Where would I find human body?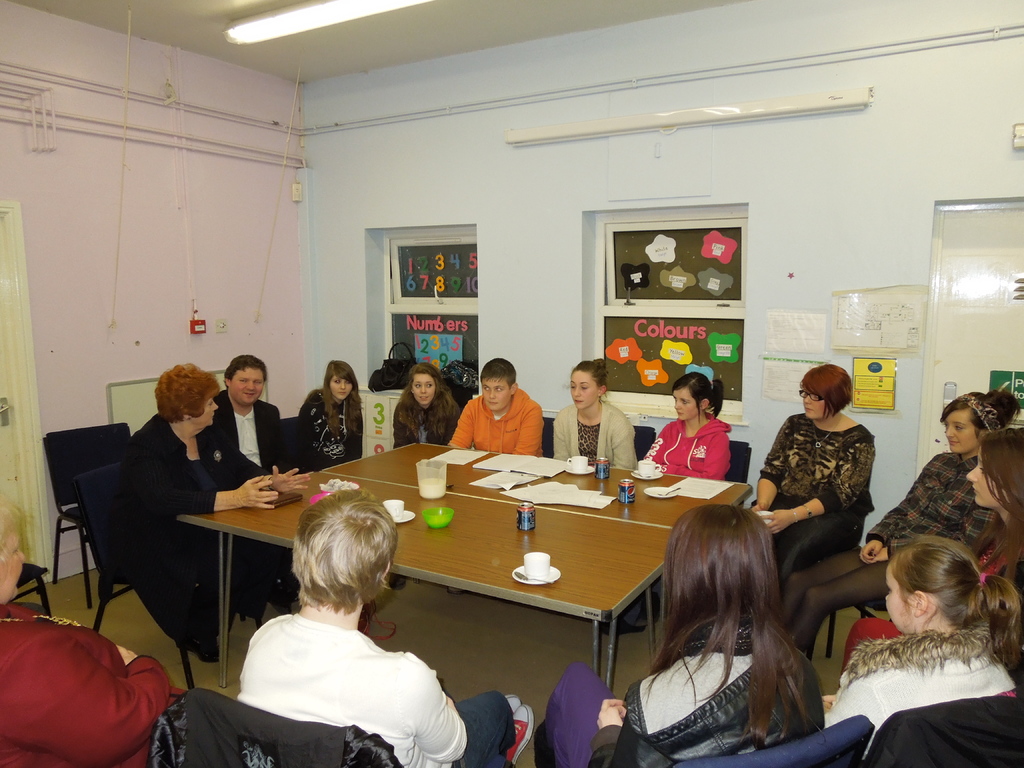
At (left=554, top=403, right=639, bottom=471).
